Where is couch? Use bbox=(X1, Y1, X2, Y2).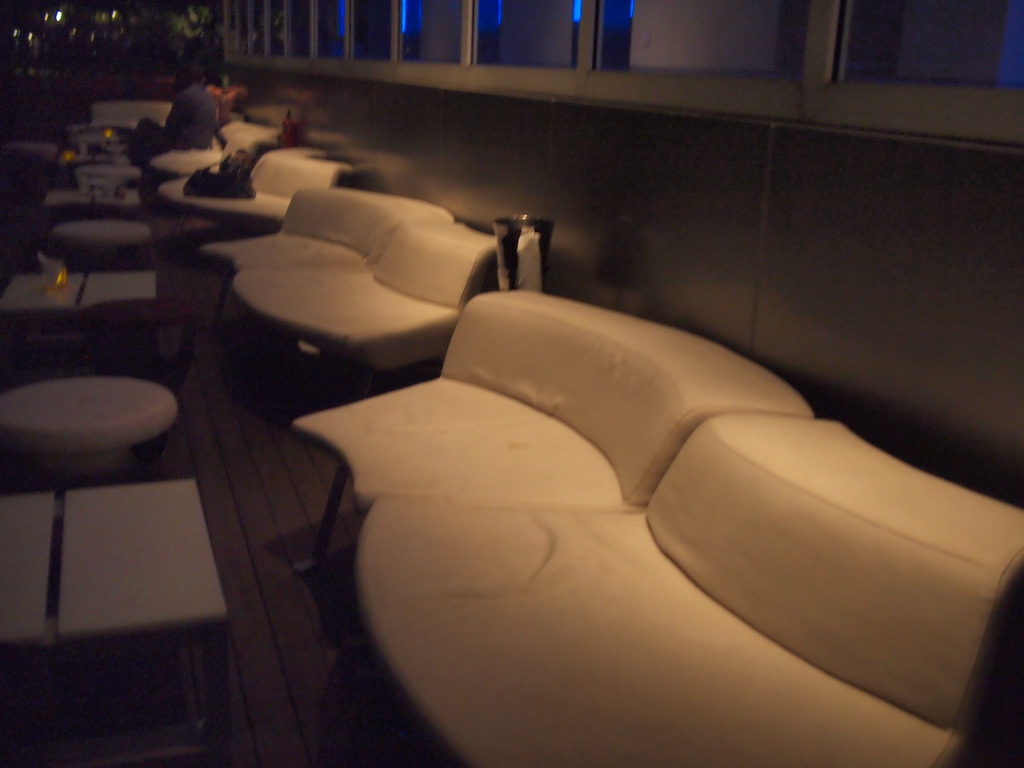
bbox=(200, 177, 513, 397).
